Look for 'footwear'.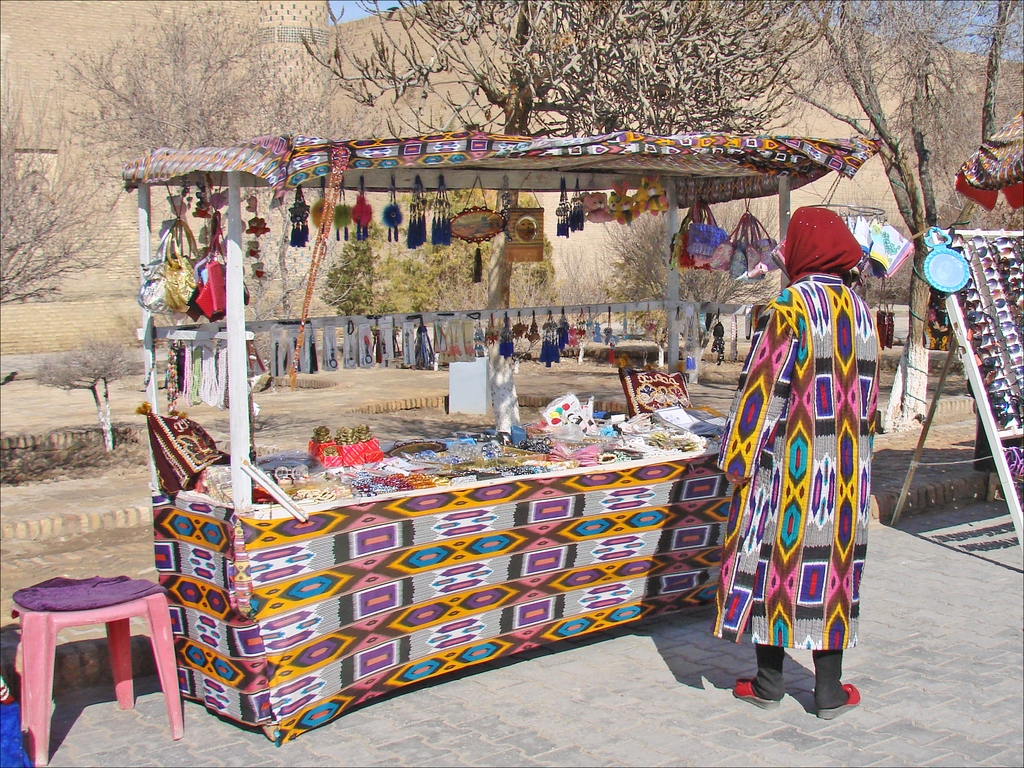
Found: [left=816, top=684, right=860, bottom=719].
